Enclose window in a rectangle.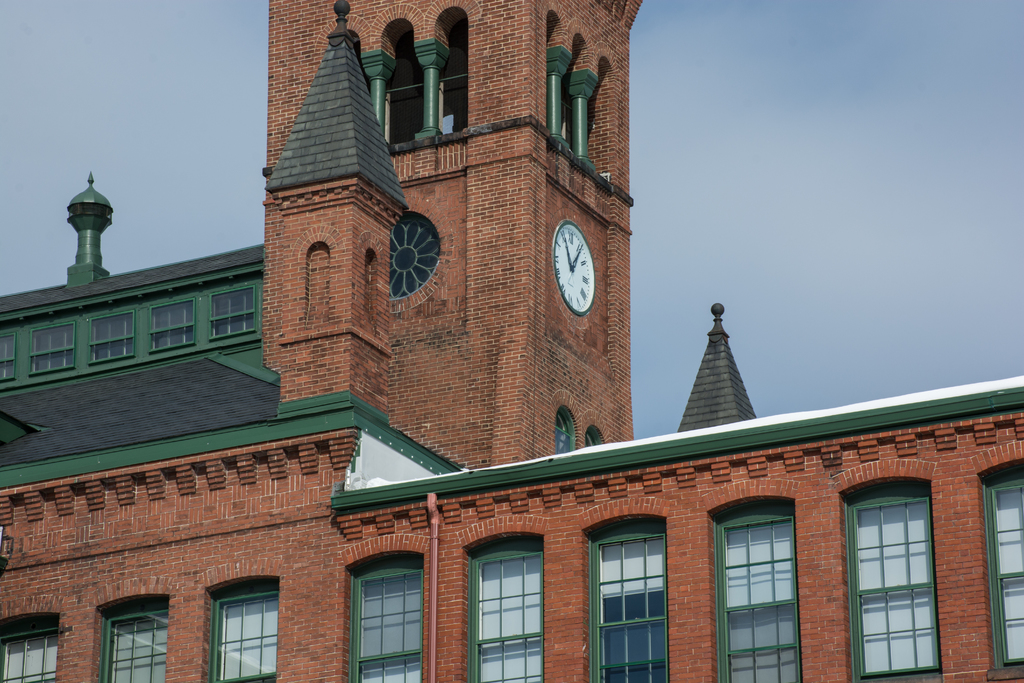
pyautogui.locateOnScreen(860, 472, 951, 657).
